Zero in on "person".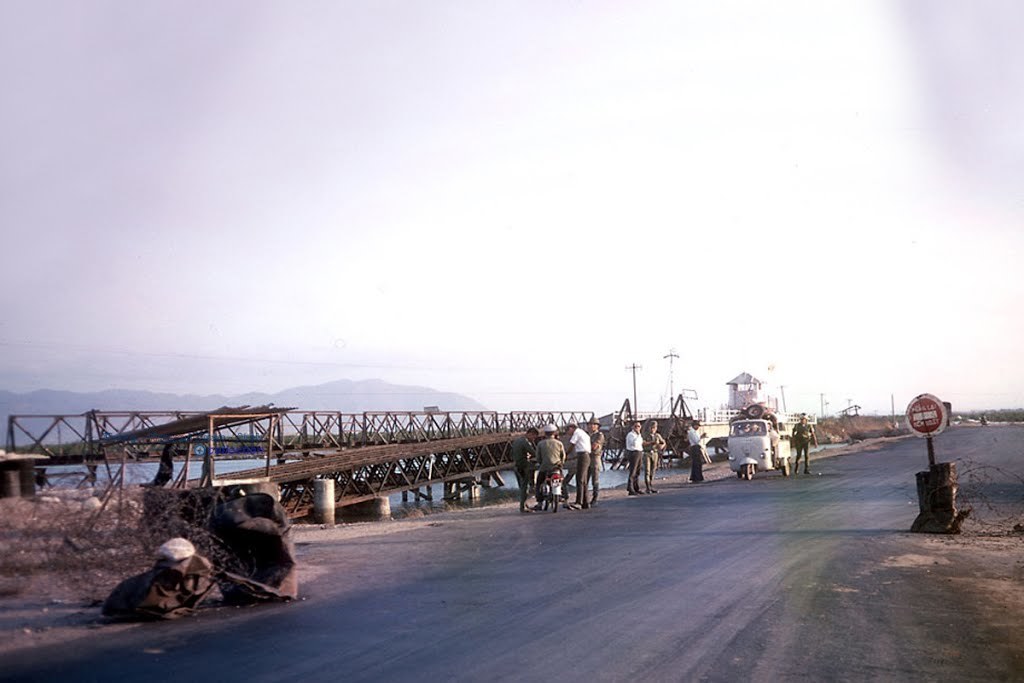
Zeroed in: bbox=(629, 422, 659, 495).
